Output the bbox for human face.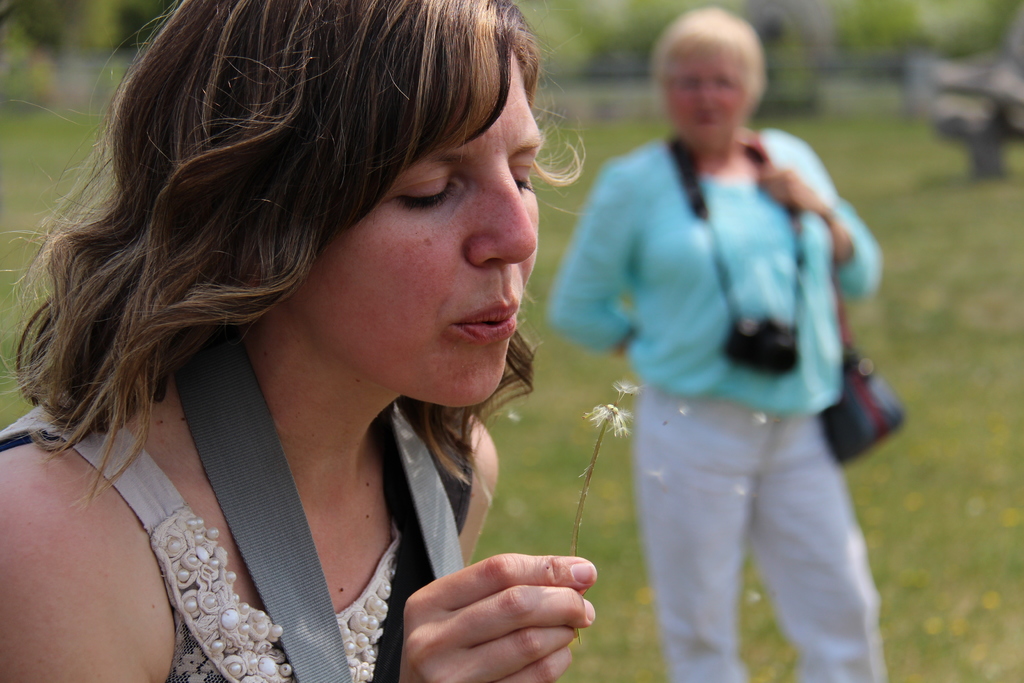
(left=286, top=51, right=546, bottom=406).
